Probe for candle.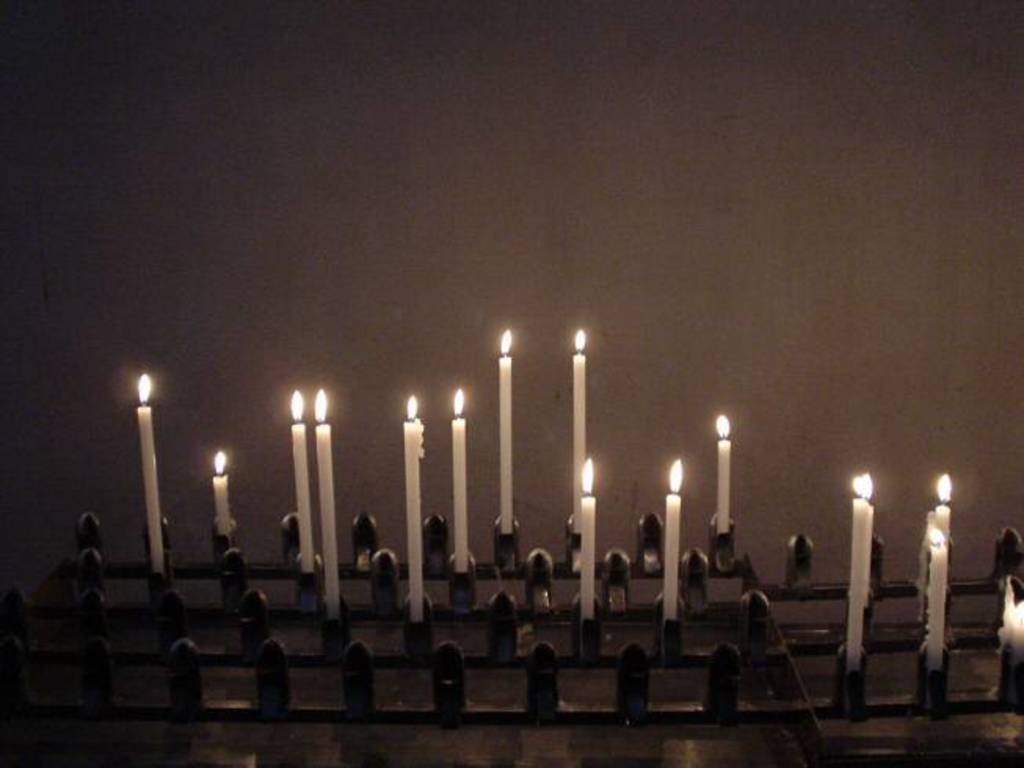
Probe result: box(928, 520, 947, 666).
